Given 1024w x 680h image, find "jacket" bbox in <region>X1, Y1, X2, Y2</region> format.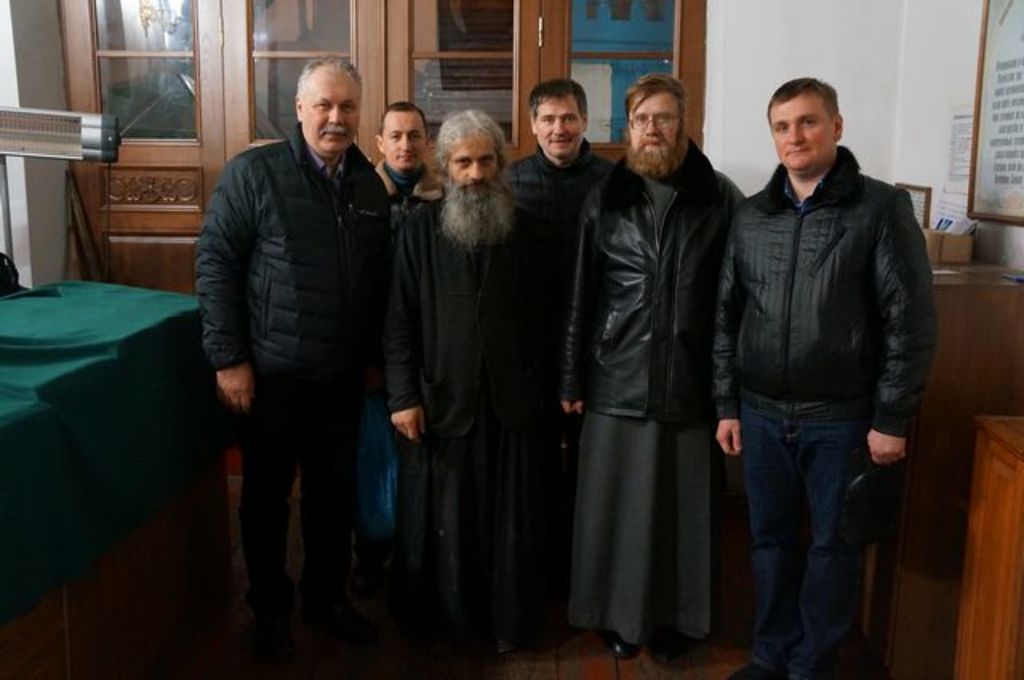
<region>197, 78, 395, 421</region>.
